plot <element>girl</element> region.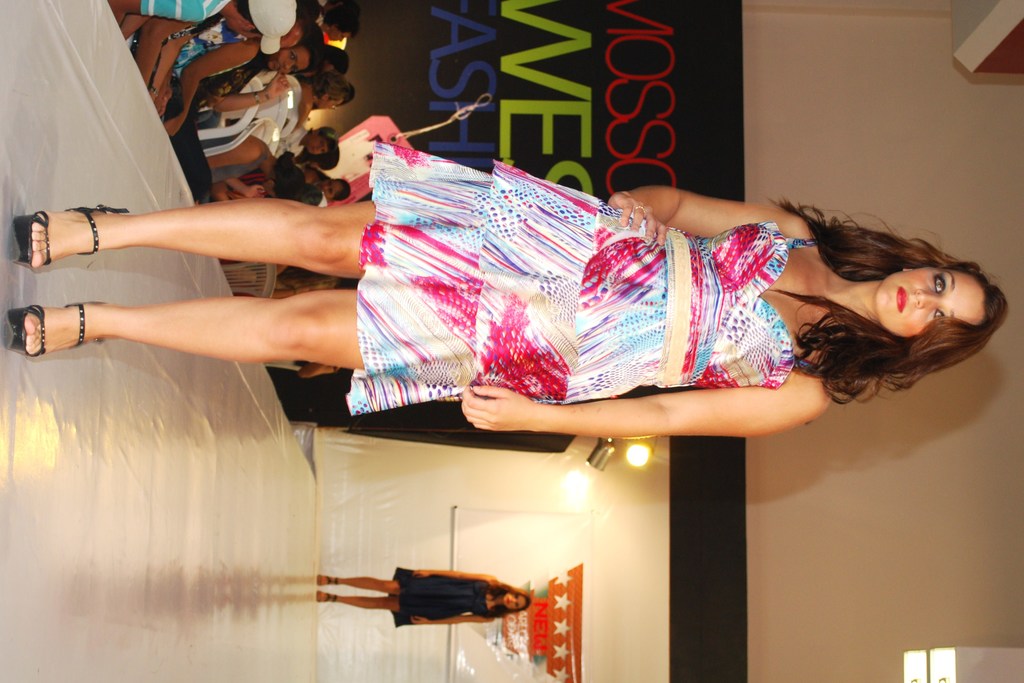
Plotted at [left=5, top=135, right=1011, bottom=441].
